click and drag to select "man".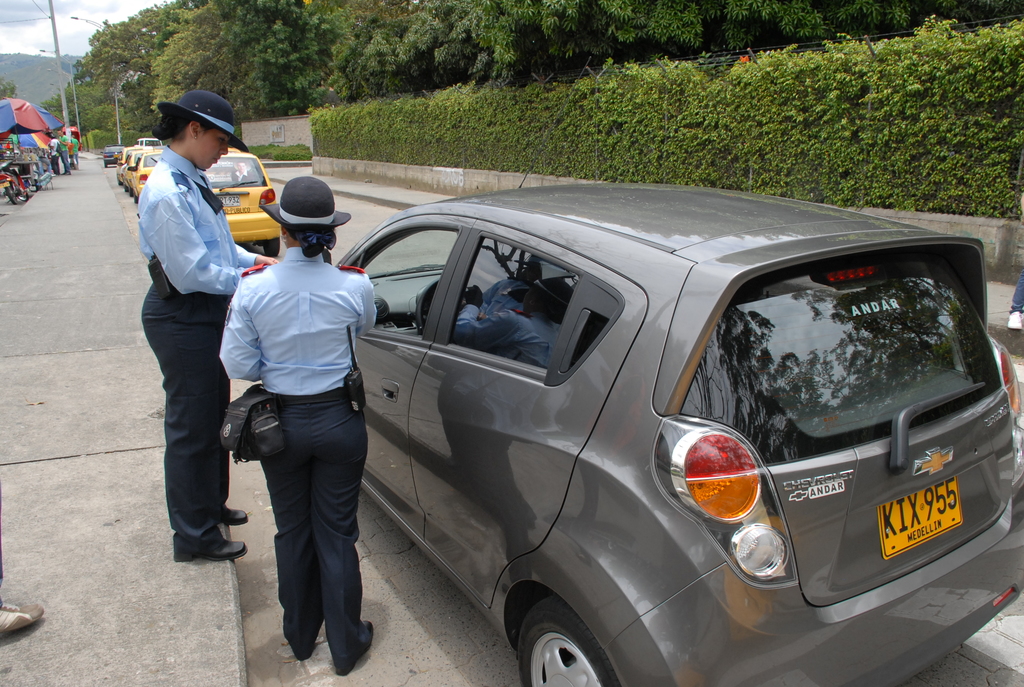
Selection: x1=57 y1=128 x2=68 y2=175.
